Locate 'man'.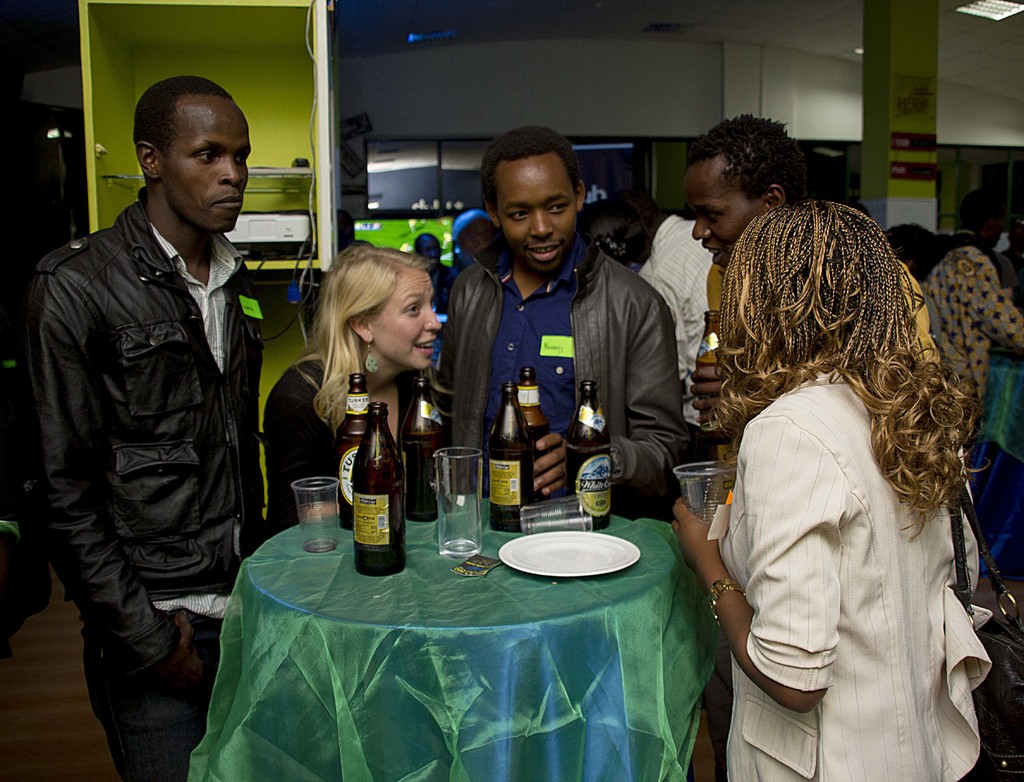
Bounding box: x1=23 y1=60 x2=282 y2=749.
